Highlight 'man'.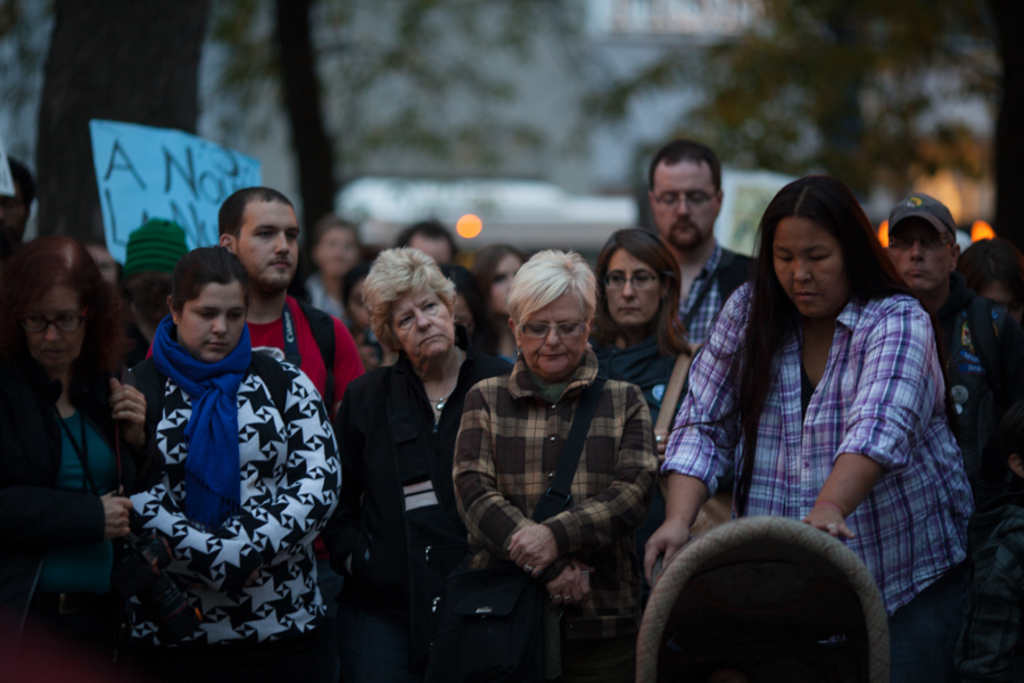
Highlighted region: 397:221:455:268.
